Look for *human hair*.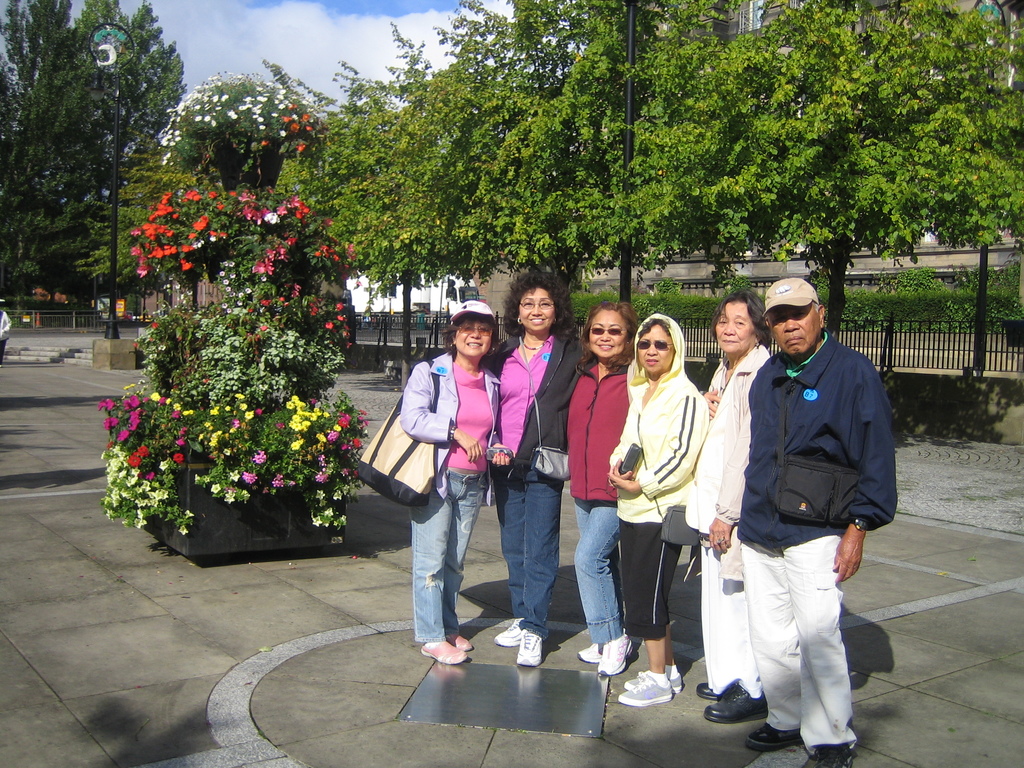
Found: (left=710, top=283, right=772, bottom=344).
